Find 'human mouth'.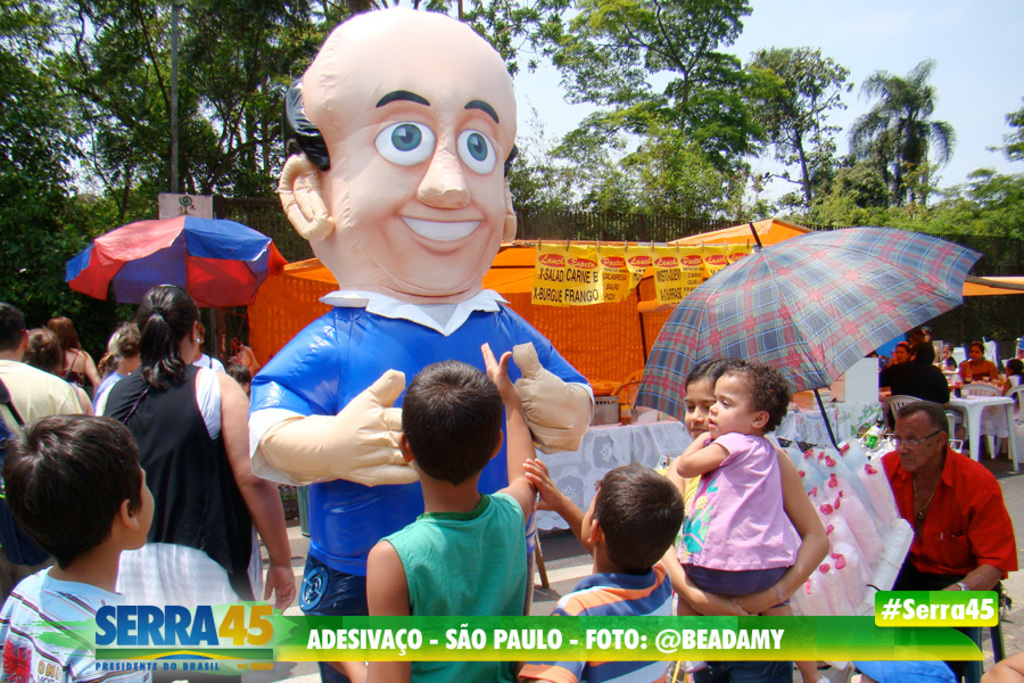
pyautogui.locateOnScreen(900, 454, 915, 469).
